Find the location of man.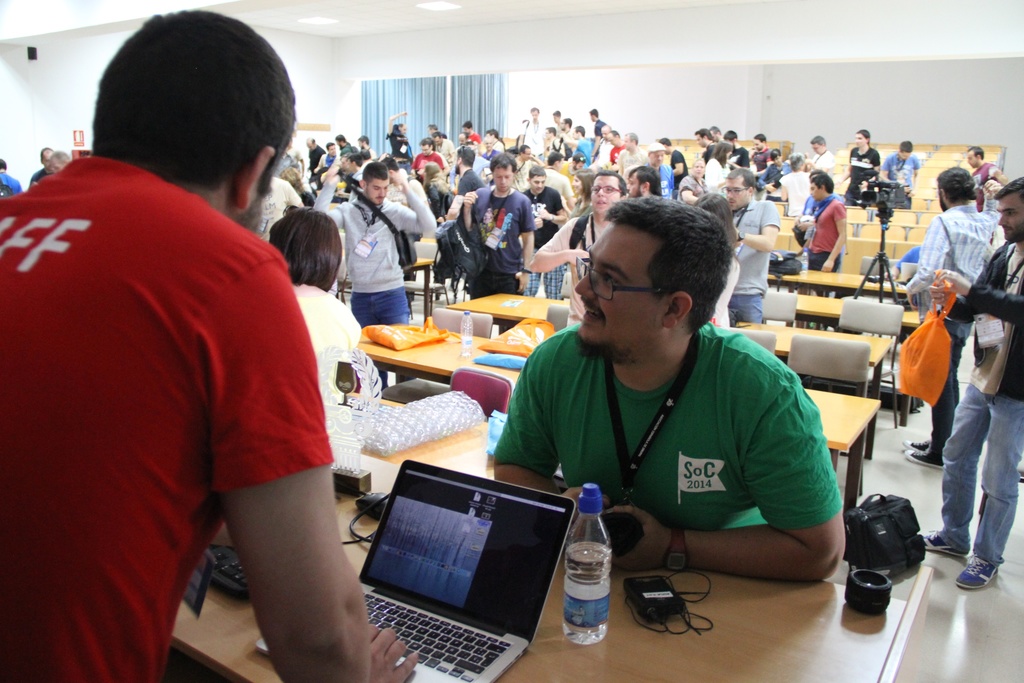
Location: 305,140,336,186.
